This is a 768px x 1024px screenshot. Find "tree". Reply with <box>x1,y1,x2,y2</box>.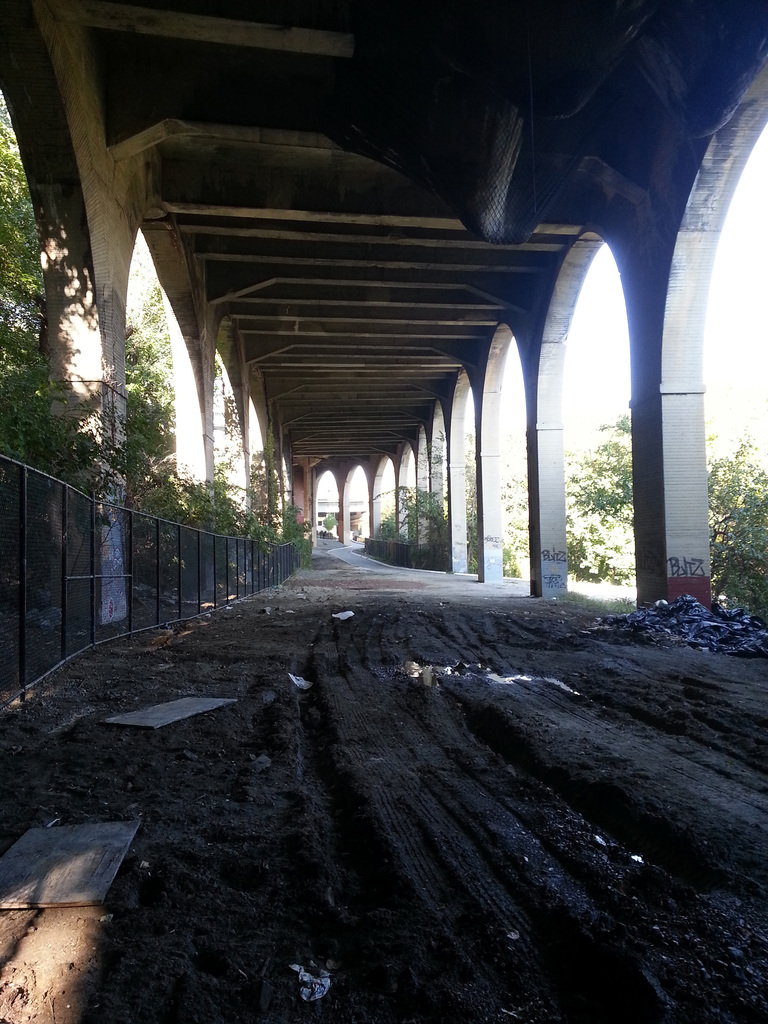
<box>119,252,200,609</box>.
